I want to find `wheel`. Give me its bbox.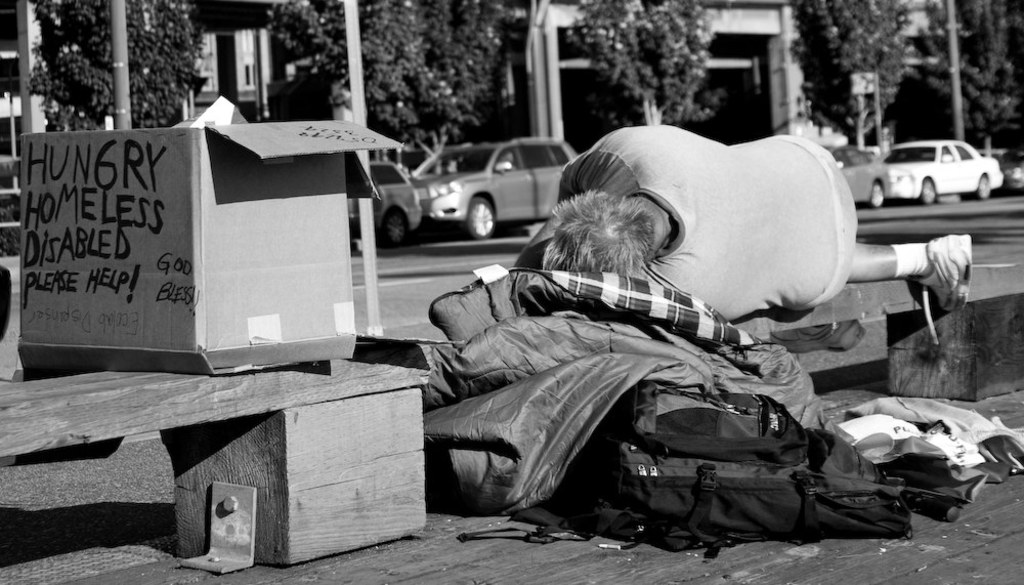
box=[466, 196, 497, 241].
